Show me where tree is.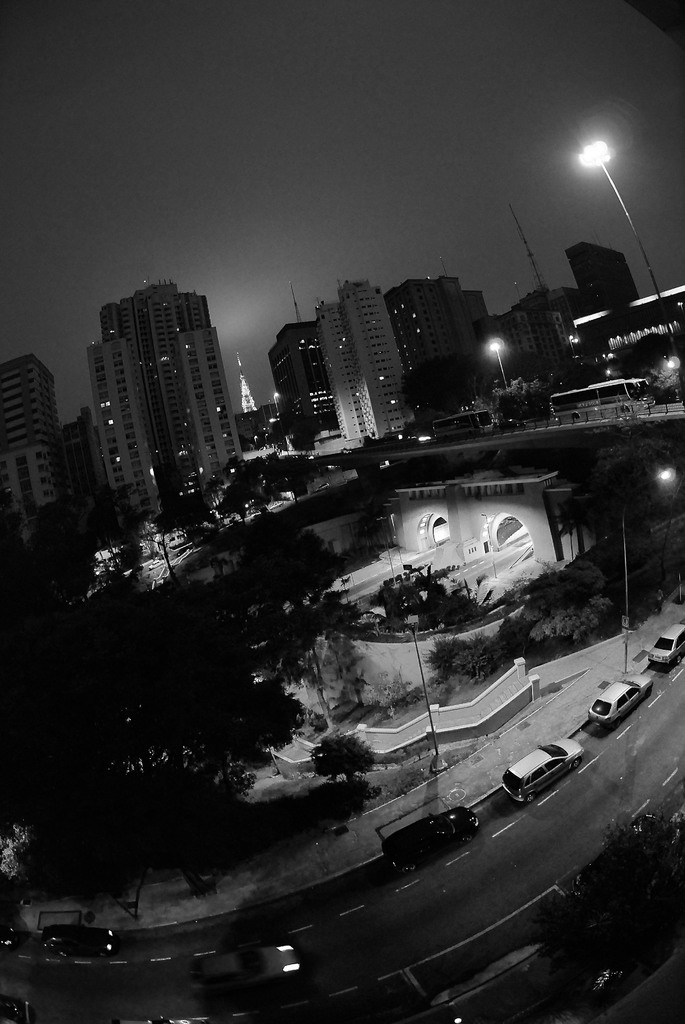
tree is at bbox=(315, 732, 377, 788).
